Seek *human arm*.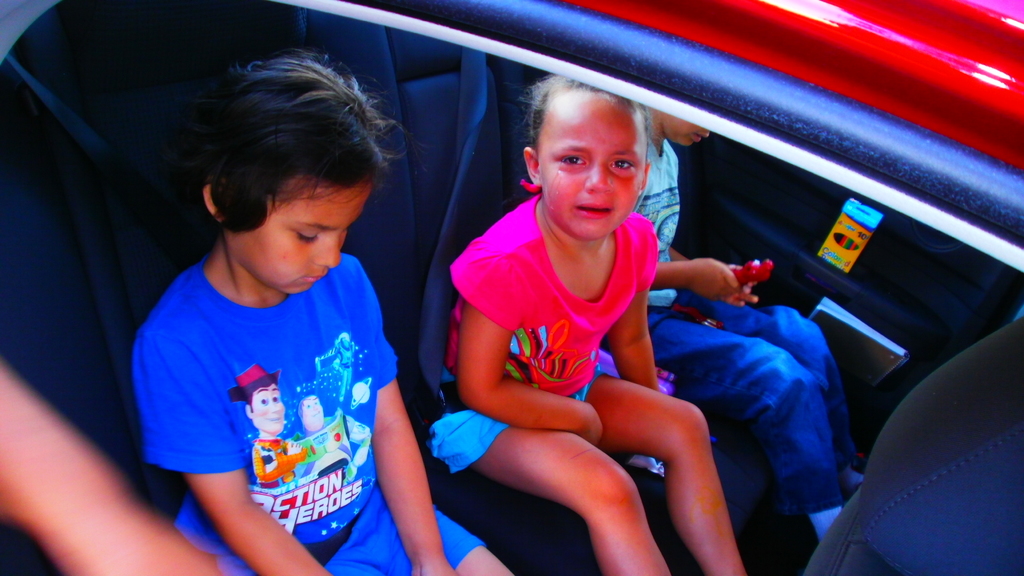
x1=607, y1=214, x2=664, y2=388.
